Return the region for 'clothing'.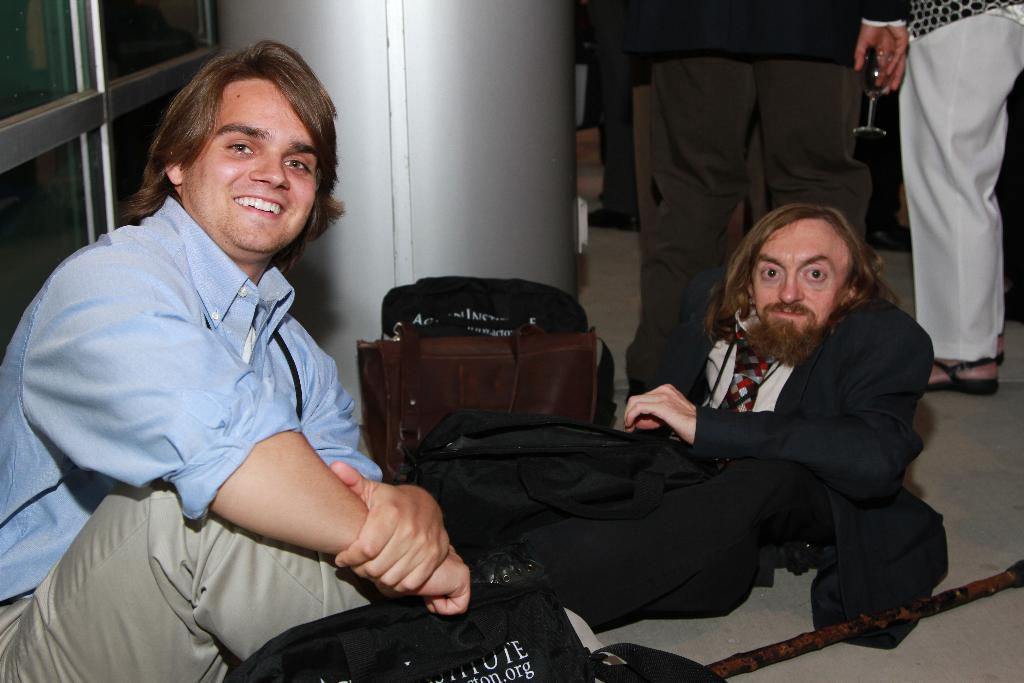
{"left": 890, "top": 0, "right": 1023, "bottom": 395}.
